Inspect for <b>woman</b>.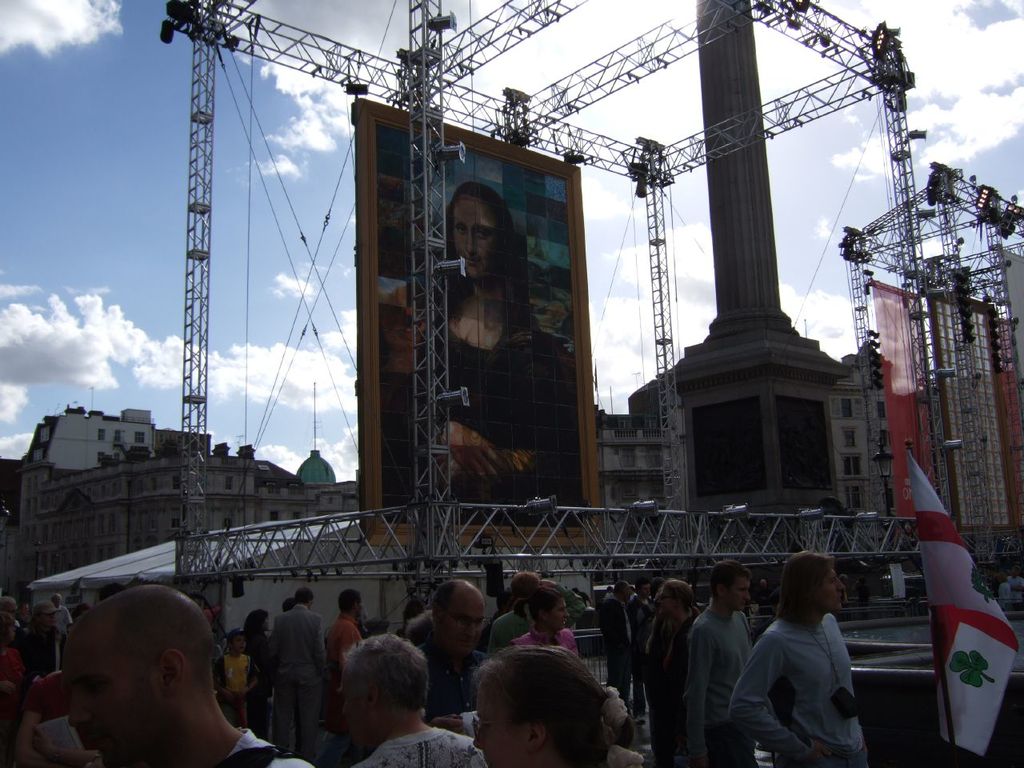
Inspection: Rect(394, 598, 422, 638).
